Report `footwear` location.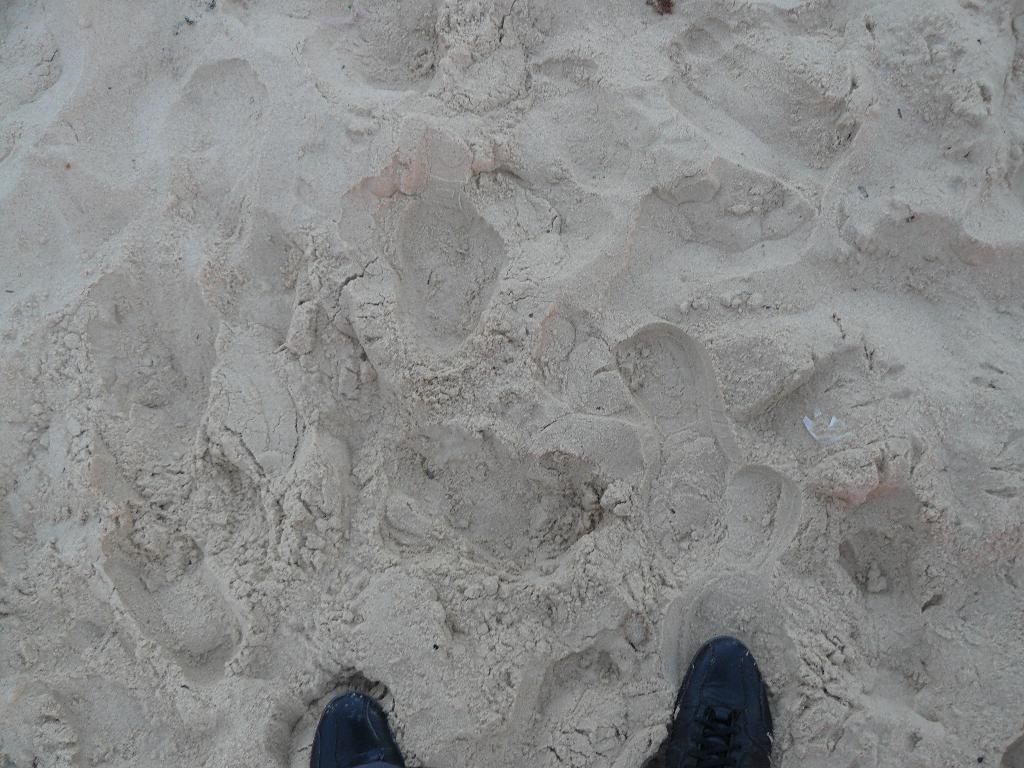
Report: left=641, top=635, right=787, bottom=767.
